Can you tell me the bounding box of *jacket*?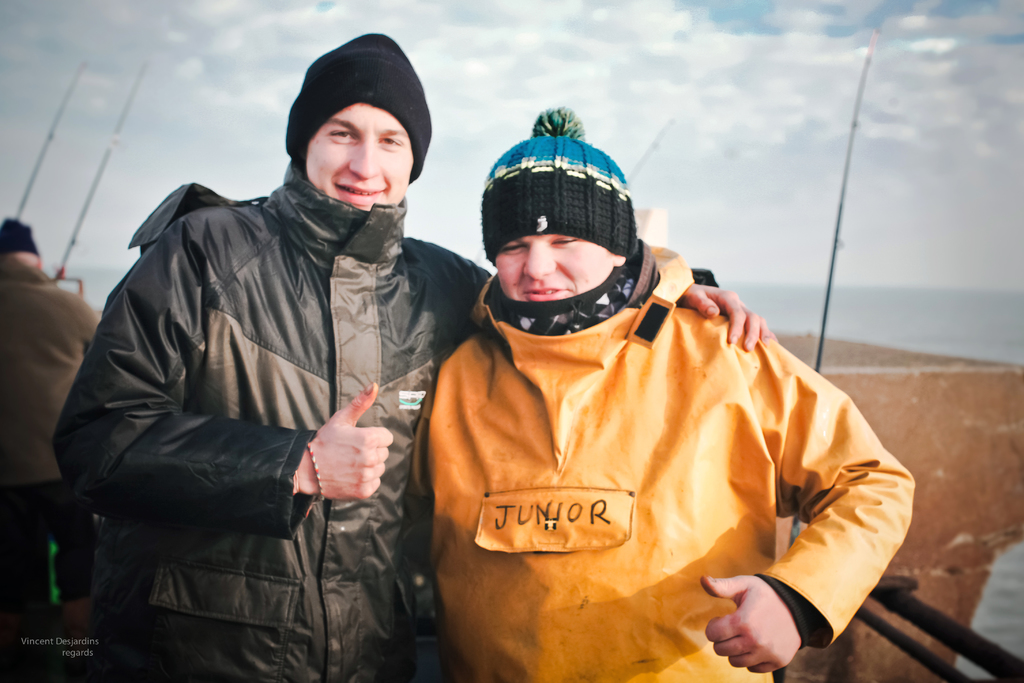
box(401, 235, 917, 682).
